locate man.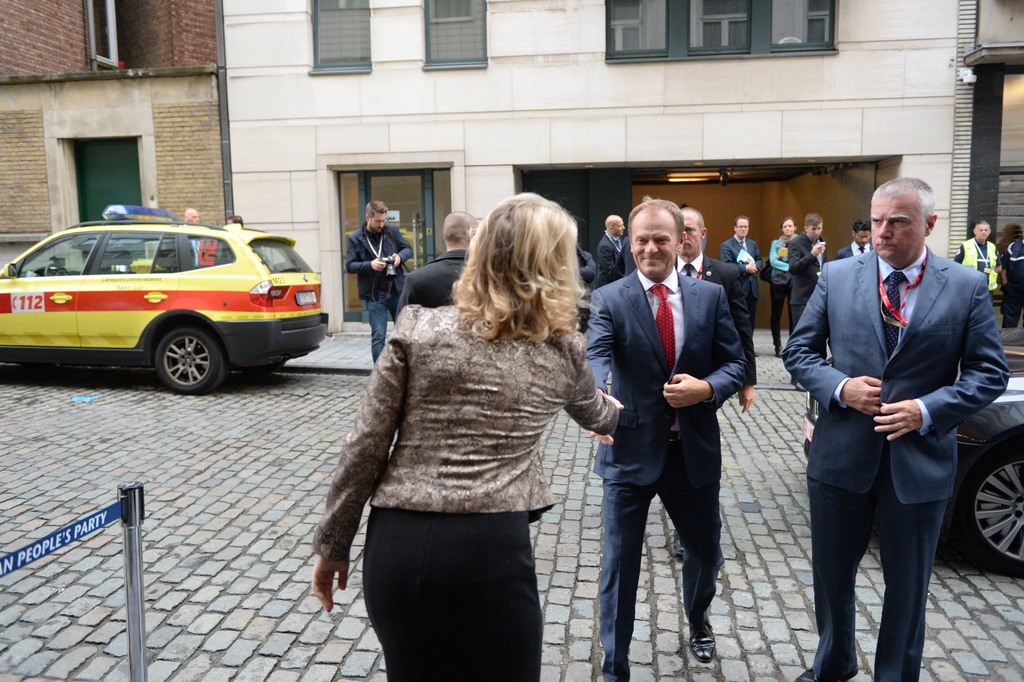
Bounding box: {"left": 396, "top": 210, "right": 481, "bottom": 315}.
